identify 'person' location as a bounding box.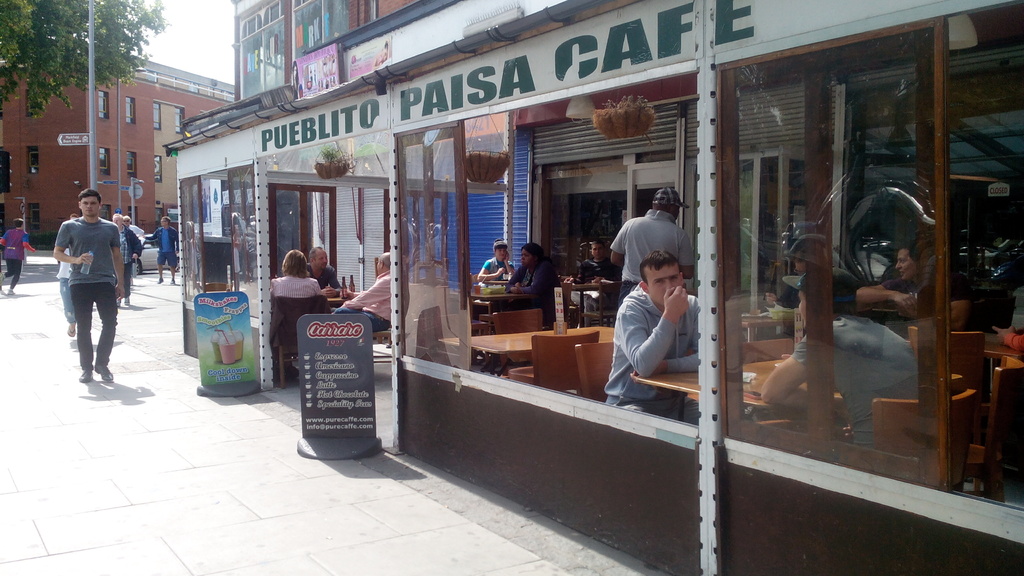
70, 212, 79, 217.
